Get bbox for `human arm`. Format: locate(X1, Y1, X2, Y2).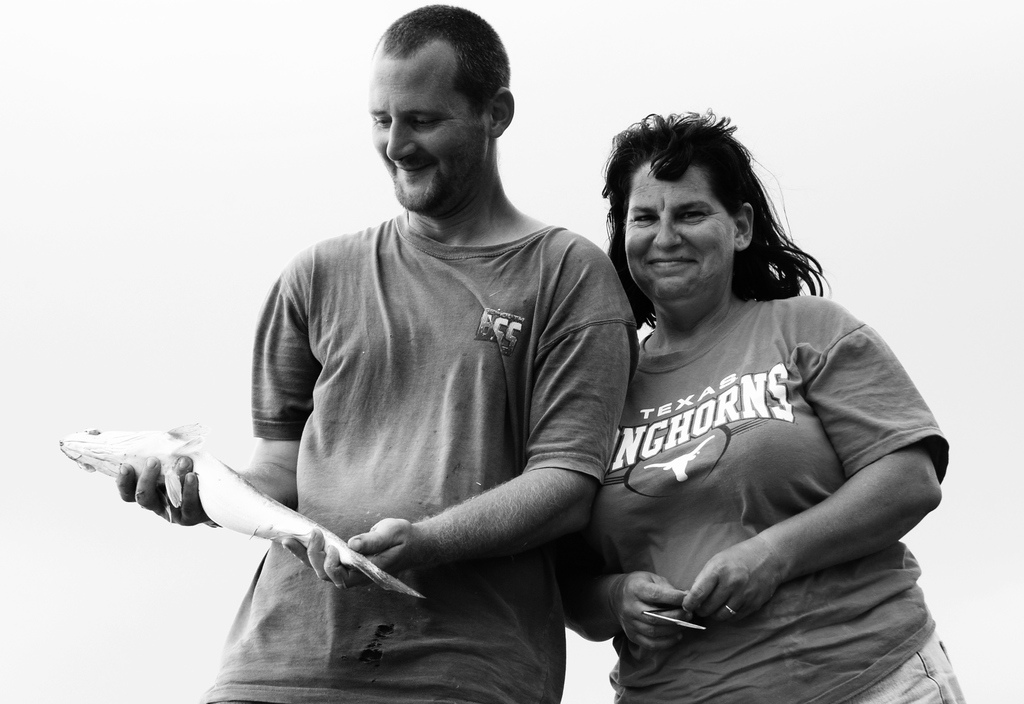
locate(115, 264, 320, 534).
